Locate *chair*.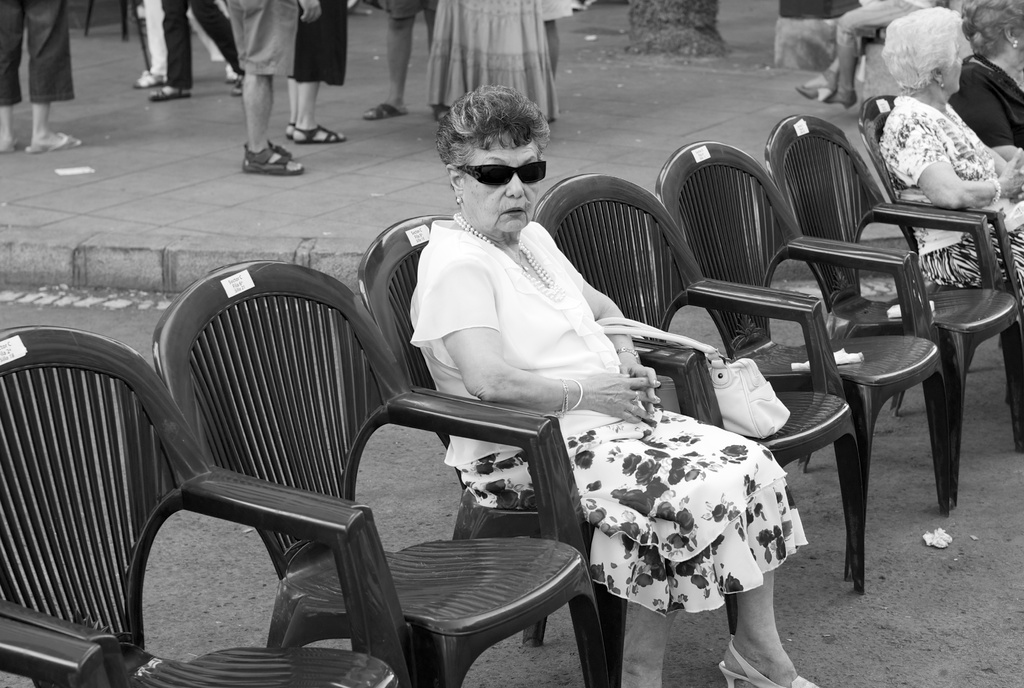
Bounding box: [left=531, top=169, right=863, bottom=592].
